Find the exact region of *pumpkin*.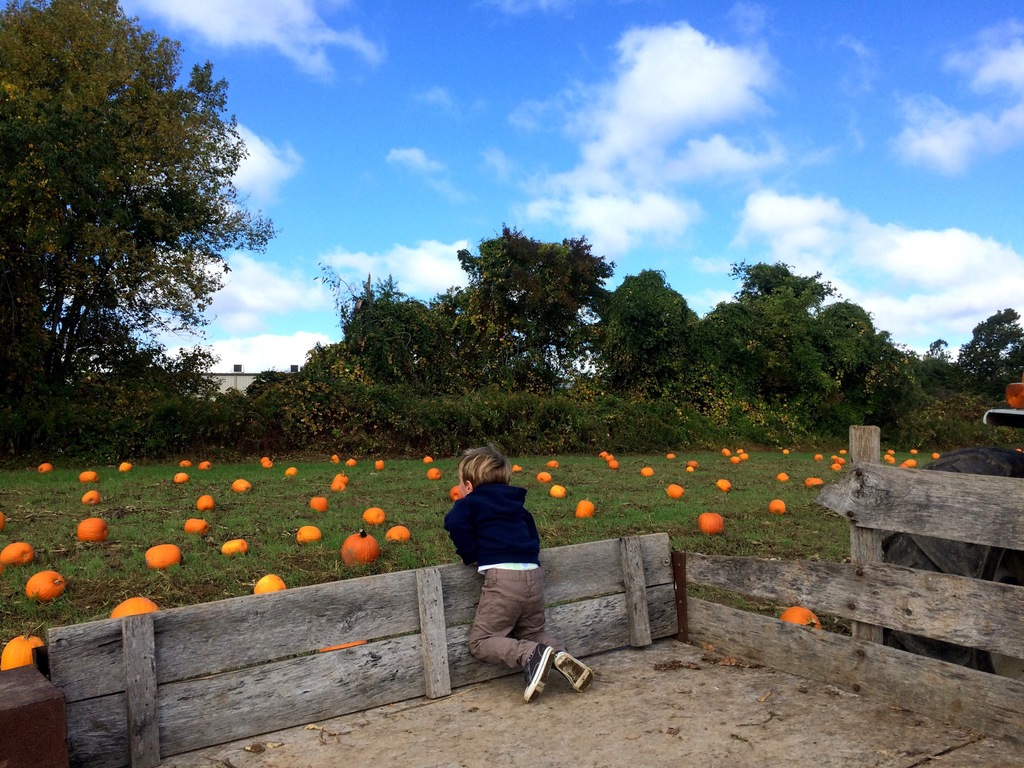
Exact region: x1=832, y1=461, x2=842, y2=470.
